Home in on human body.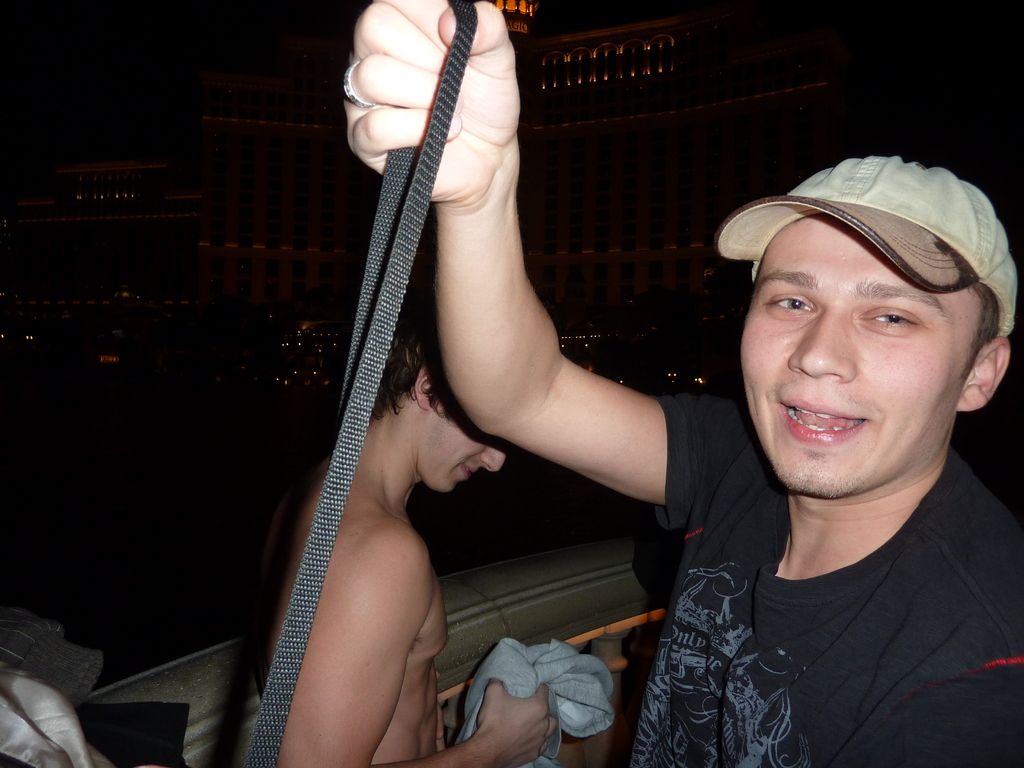
Homed in at <region>246, 452, 561, 767</region>.
